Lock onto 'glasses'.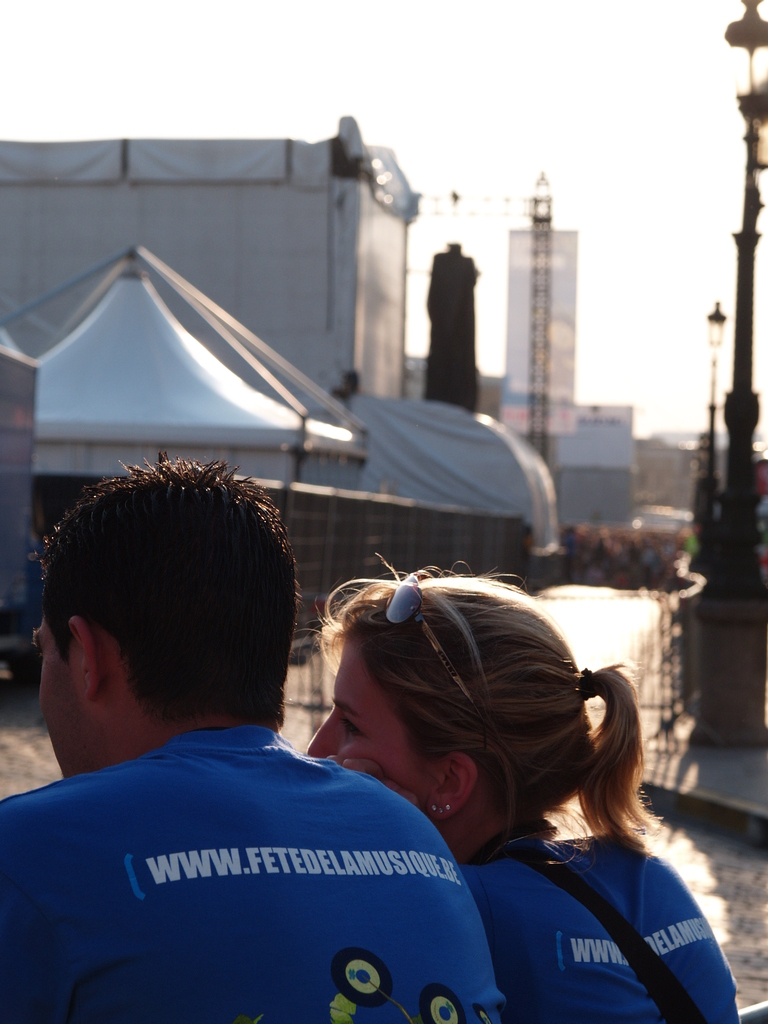
Locked: (382,572,483,737).
